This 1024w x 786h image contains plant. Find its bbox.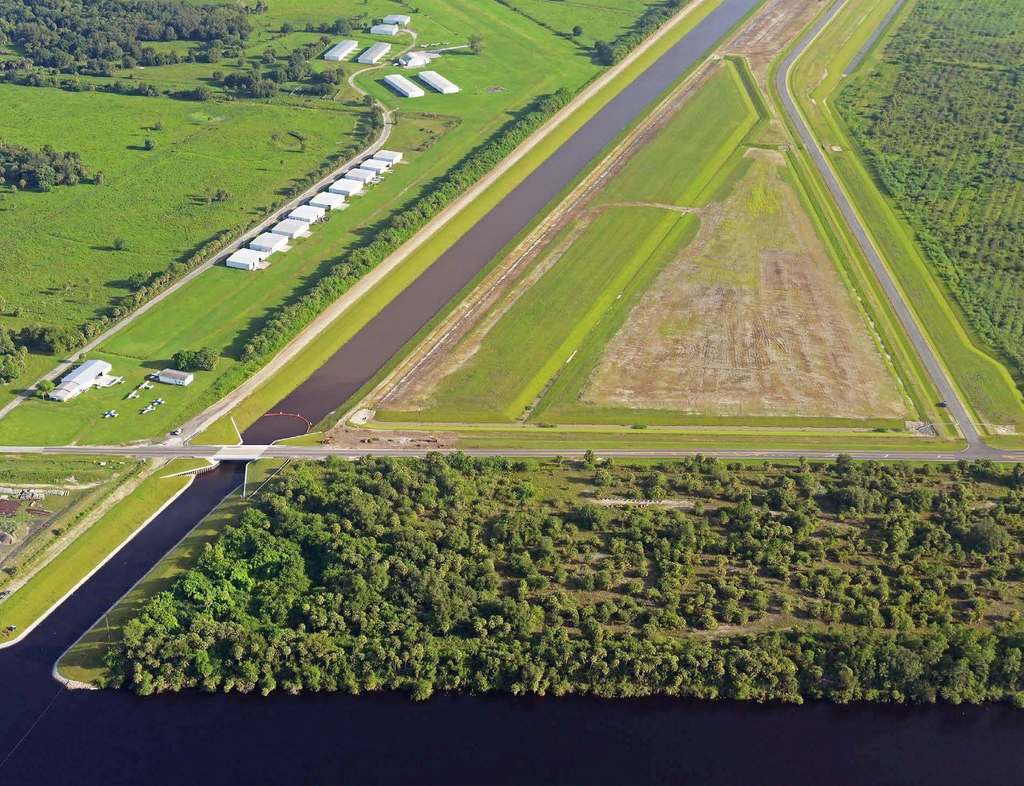
box=[142, 134, 160, 154].
